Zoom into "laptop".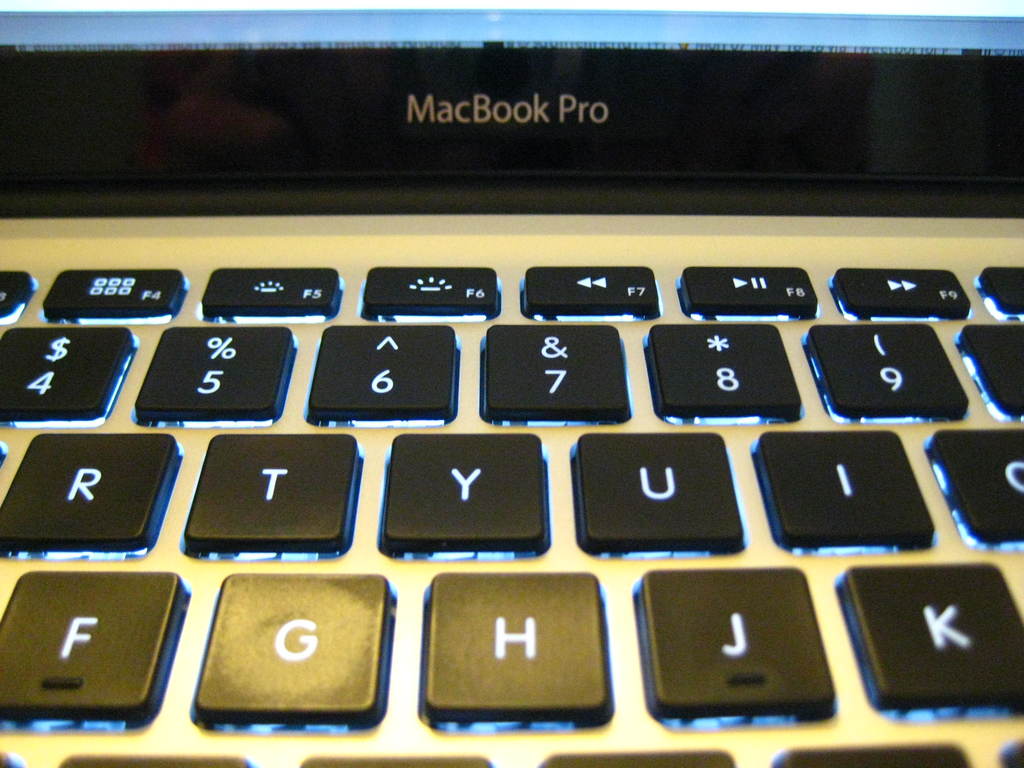
Zoom target: locate(0, 24, 1023, 767).
